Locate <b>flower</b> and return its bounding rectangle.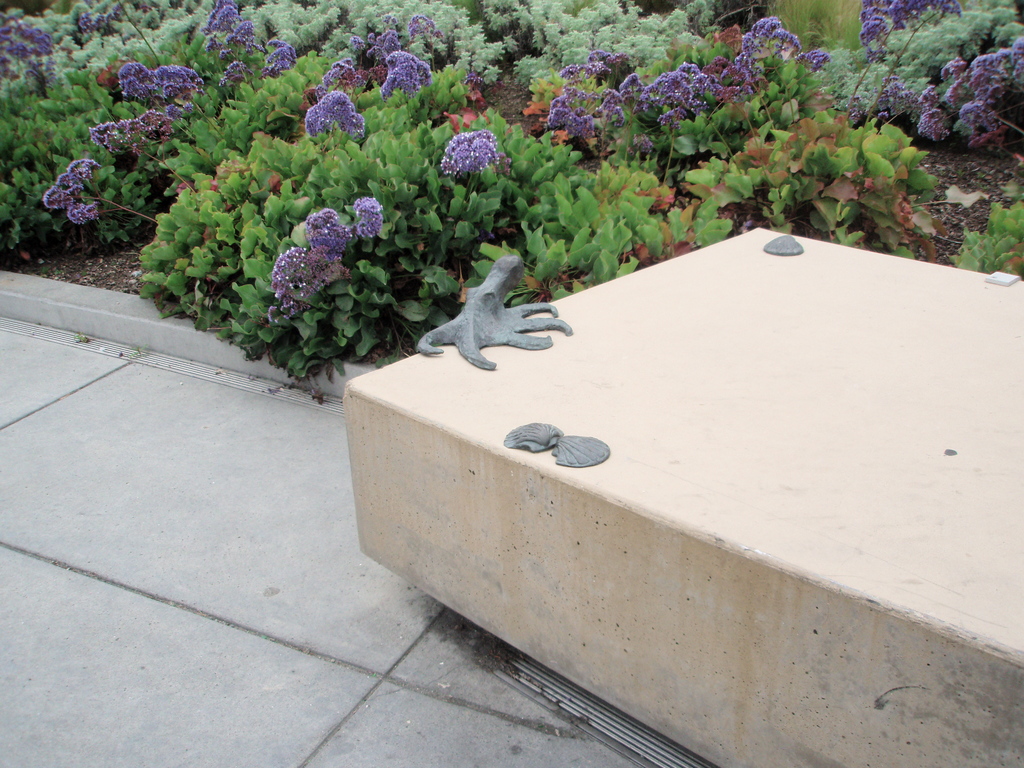
(left=355, top=193, right=387, bottom=244).
